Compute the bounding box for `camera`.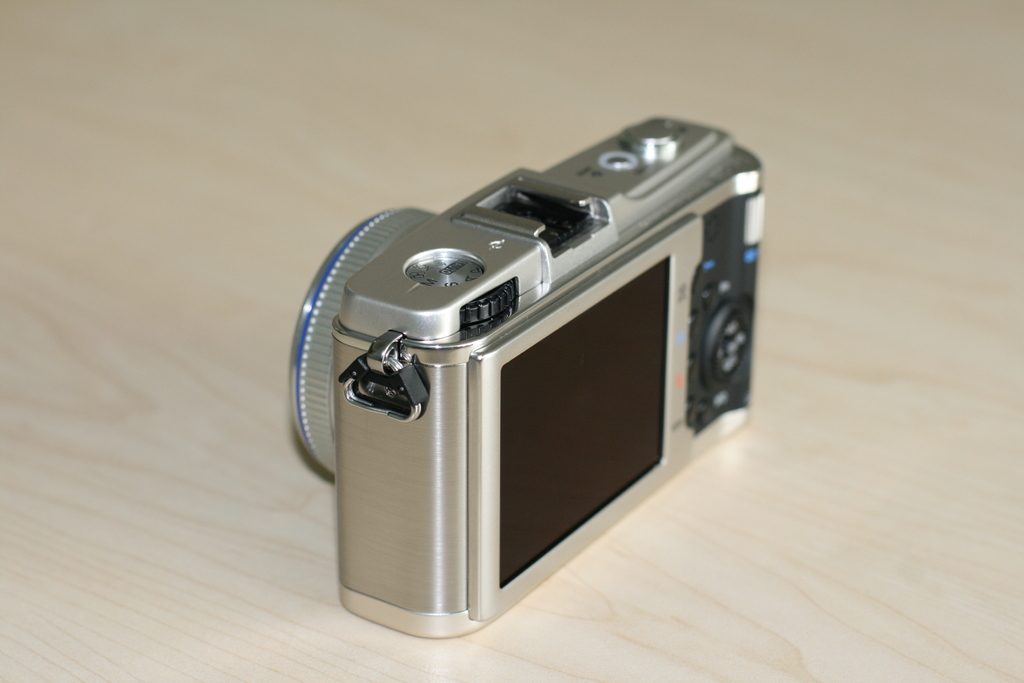
box=[279, 103, 763, 667].
